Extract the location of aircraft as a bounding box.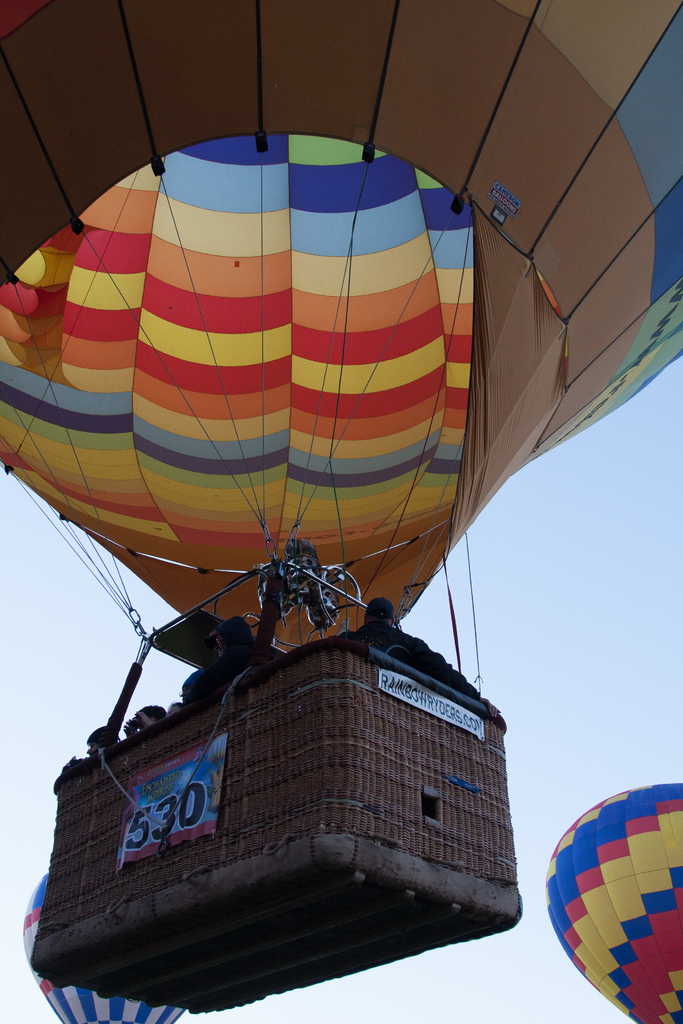
region(542, 780, 682, 1023).
